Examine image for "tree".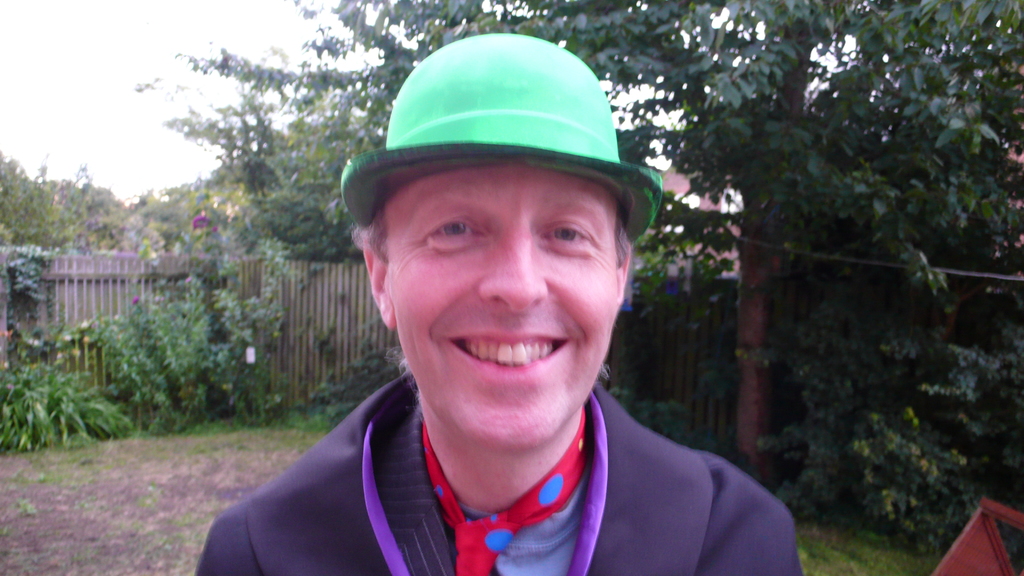
Examination result: locate(135, 0, 1023, 537).
